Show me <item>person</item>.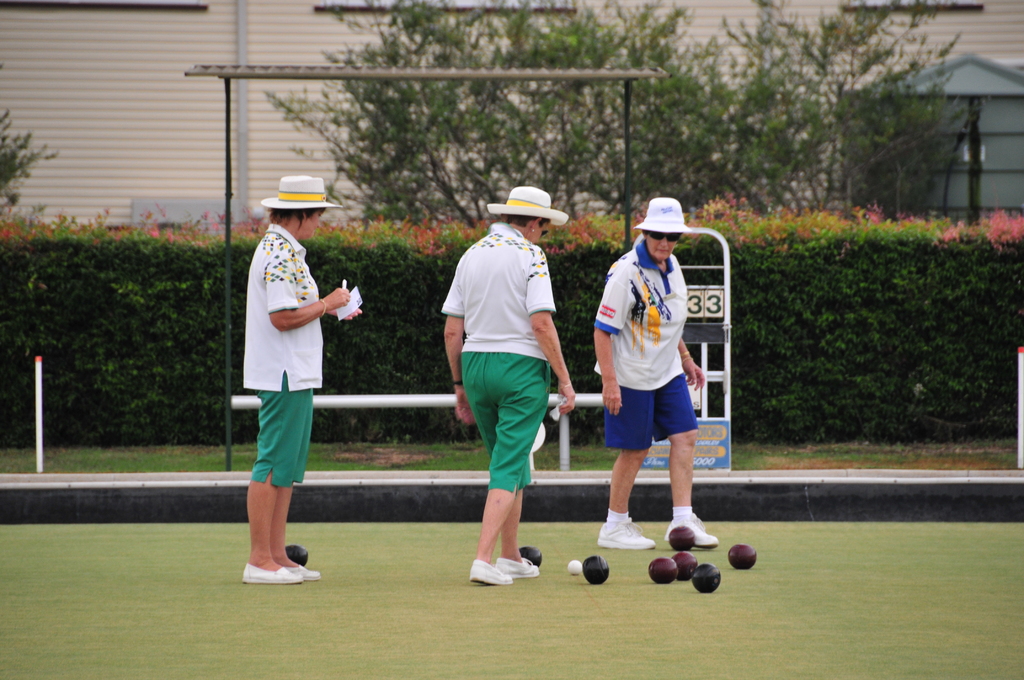
<item>person</item> is here: rect(443, 185, 580, 579).
